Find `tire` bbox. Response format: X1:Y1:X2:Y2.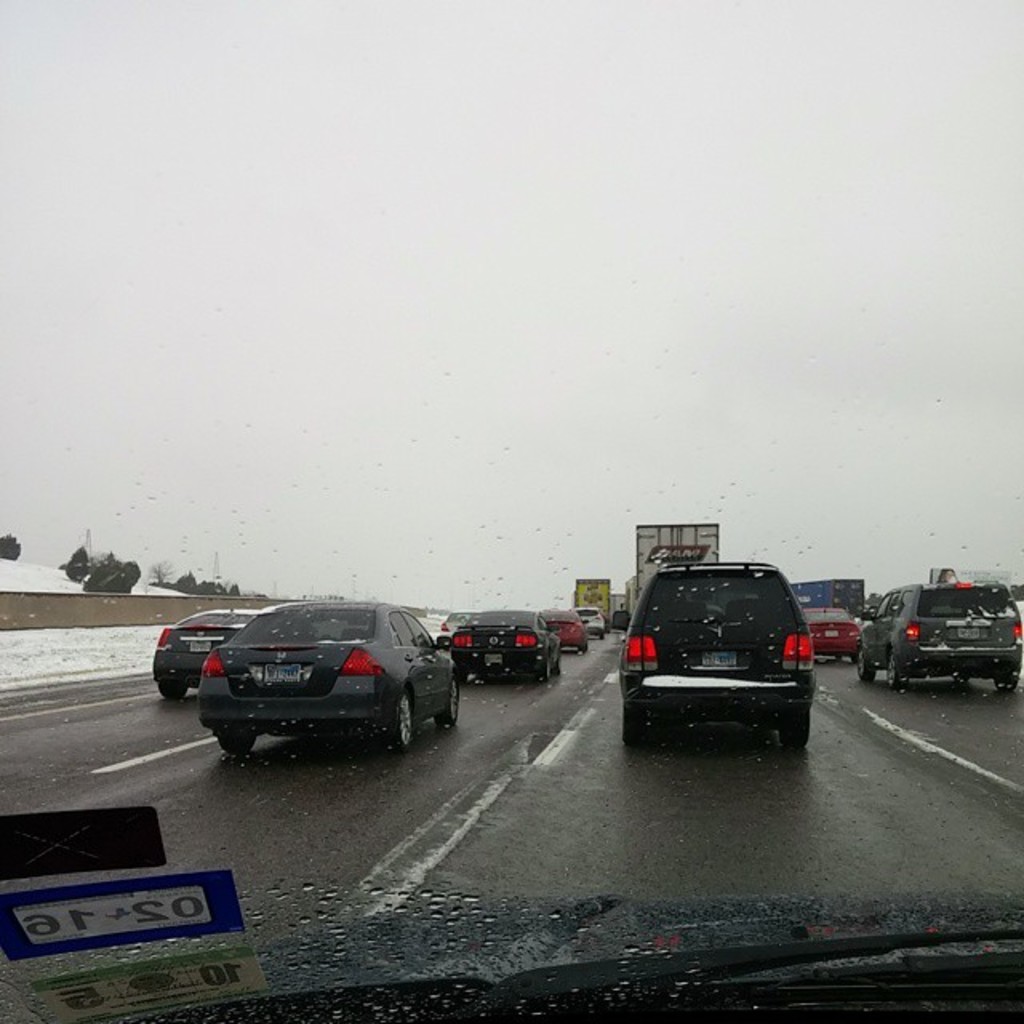
157:677:189:701.
